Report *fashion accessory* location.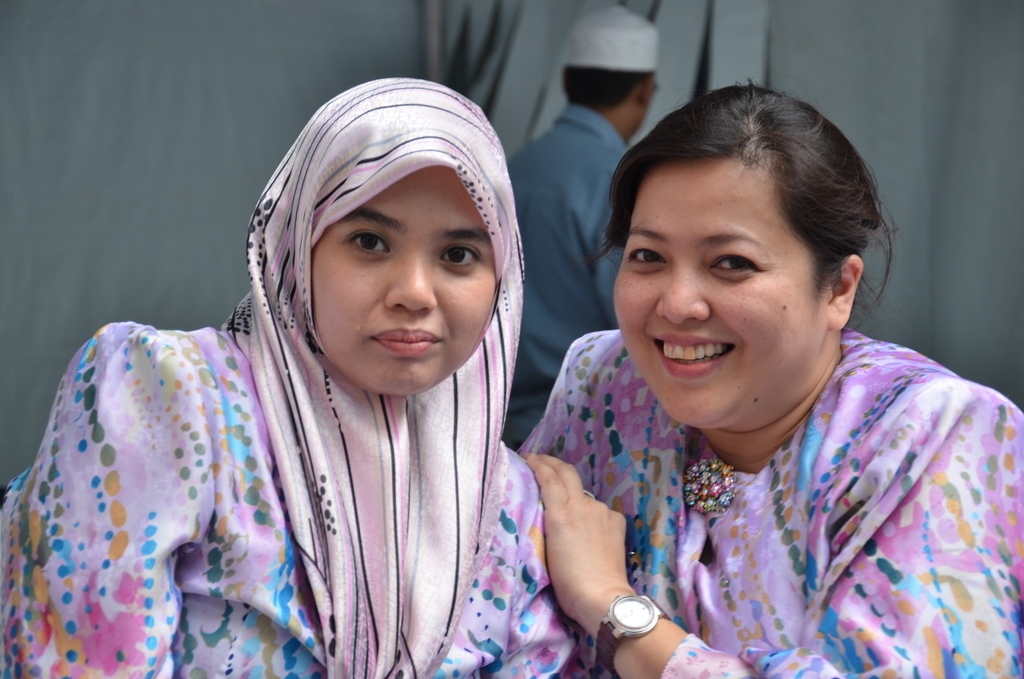
Report: bbox=[593, 592, 669, 678].
